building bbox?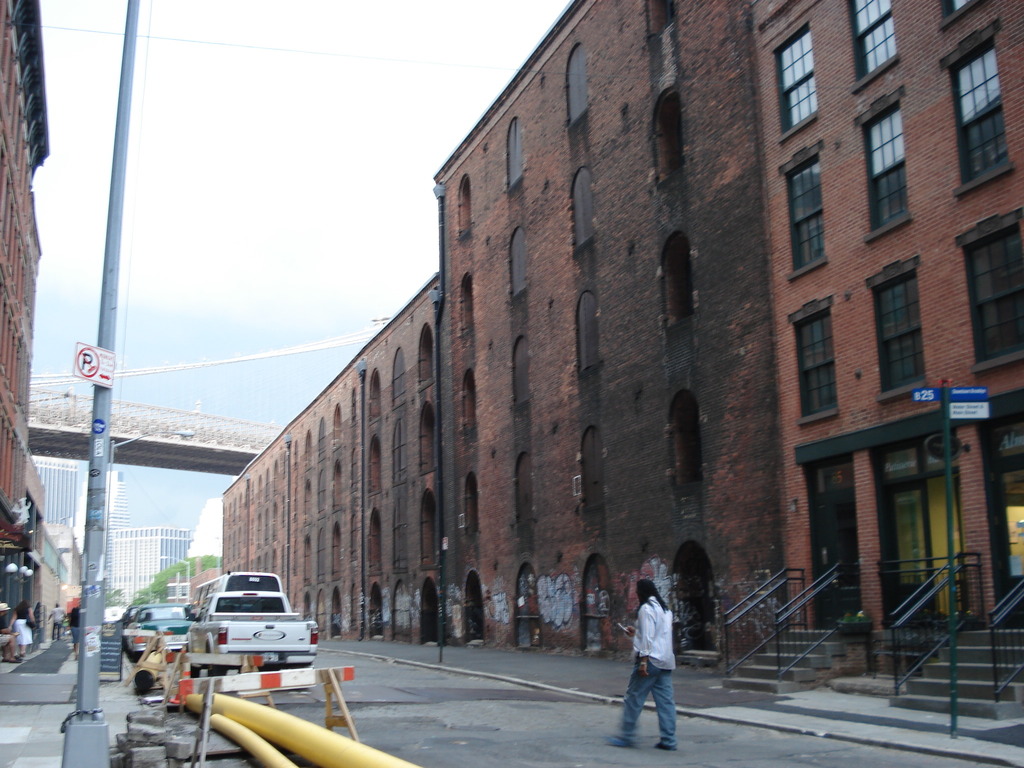
l=220, t=271, r=438, b=643
